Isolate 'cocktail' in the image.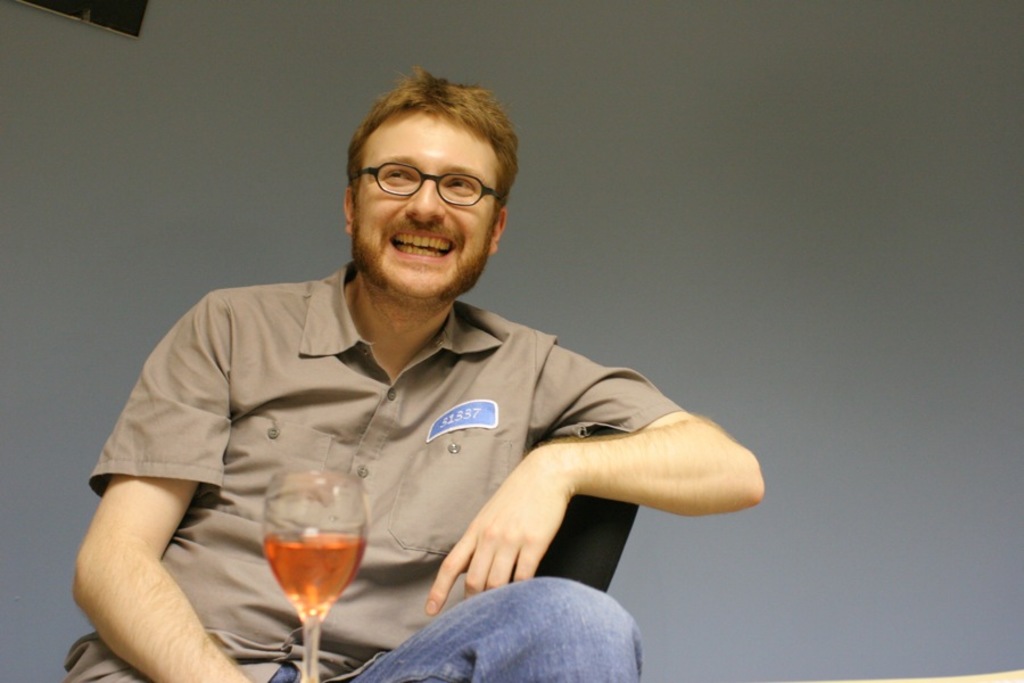
Isolated region: 254:469:371:682.
